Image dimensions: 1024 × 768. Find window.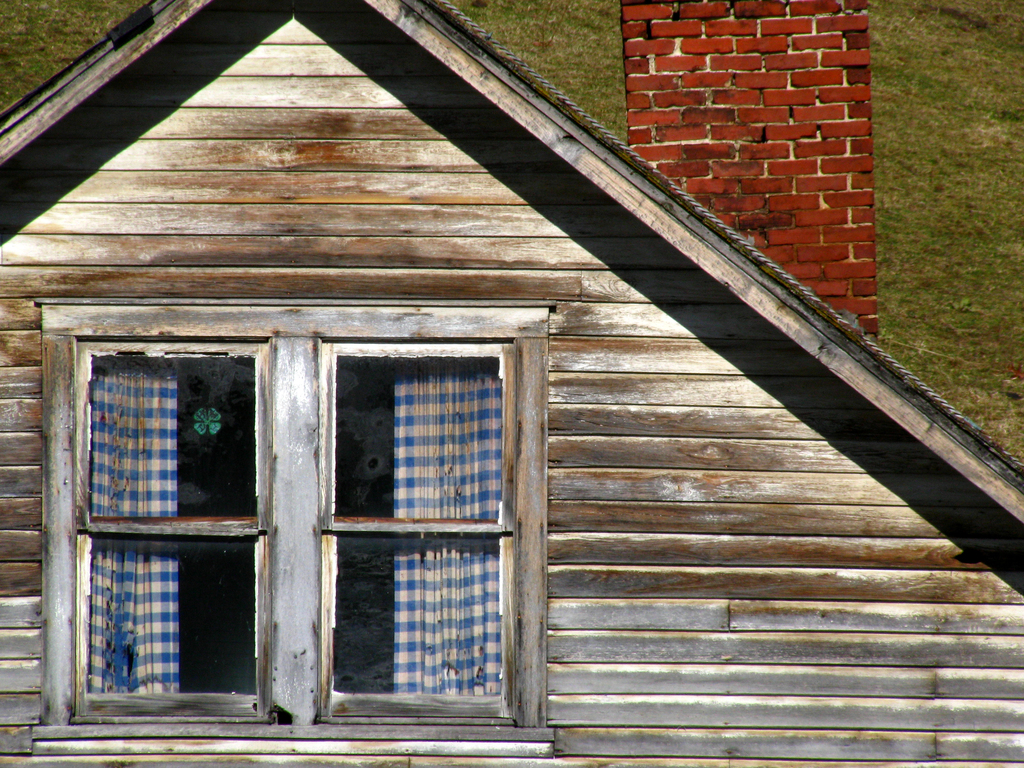
(left=26, top=306, right=555, bottom=748).
